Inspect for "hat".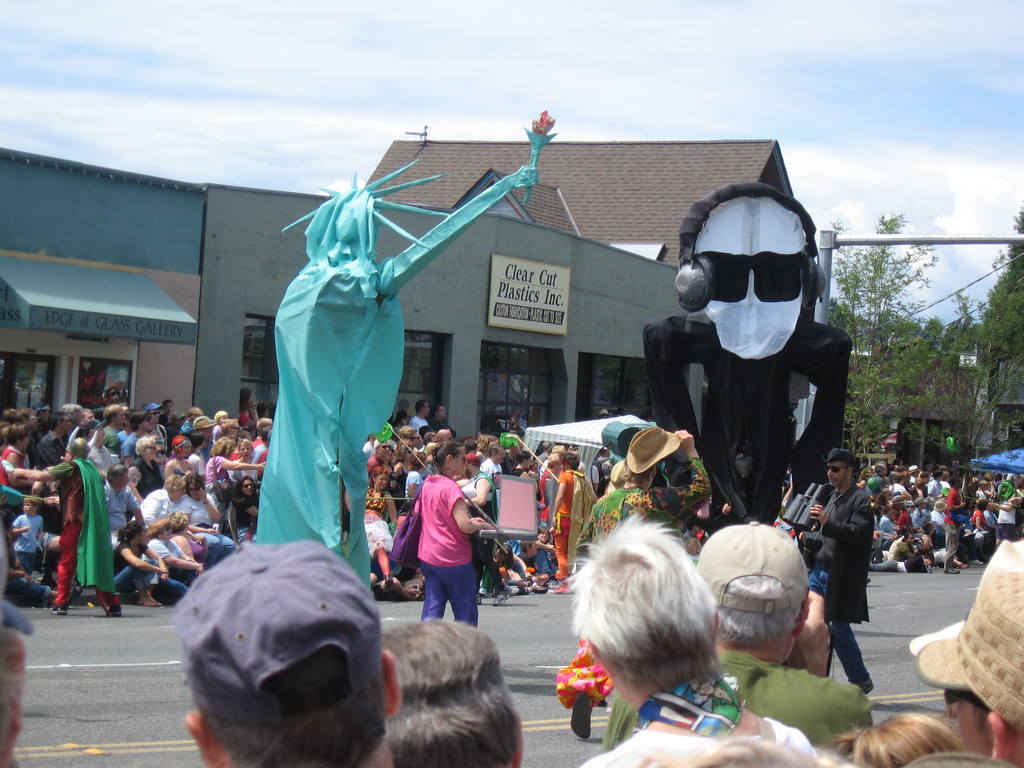
Inspection: {"left": 60, "top": 404, "right": 82, "bottom": 419}.
